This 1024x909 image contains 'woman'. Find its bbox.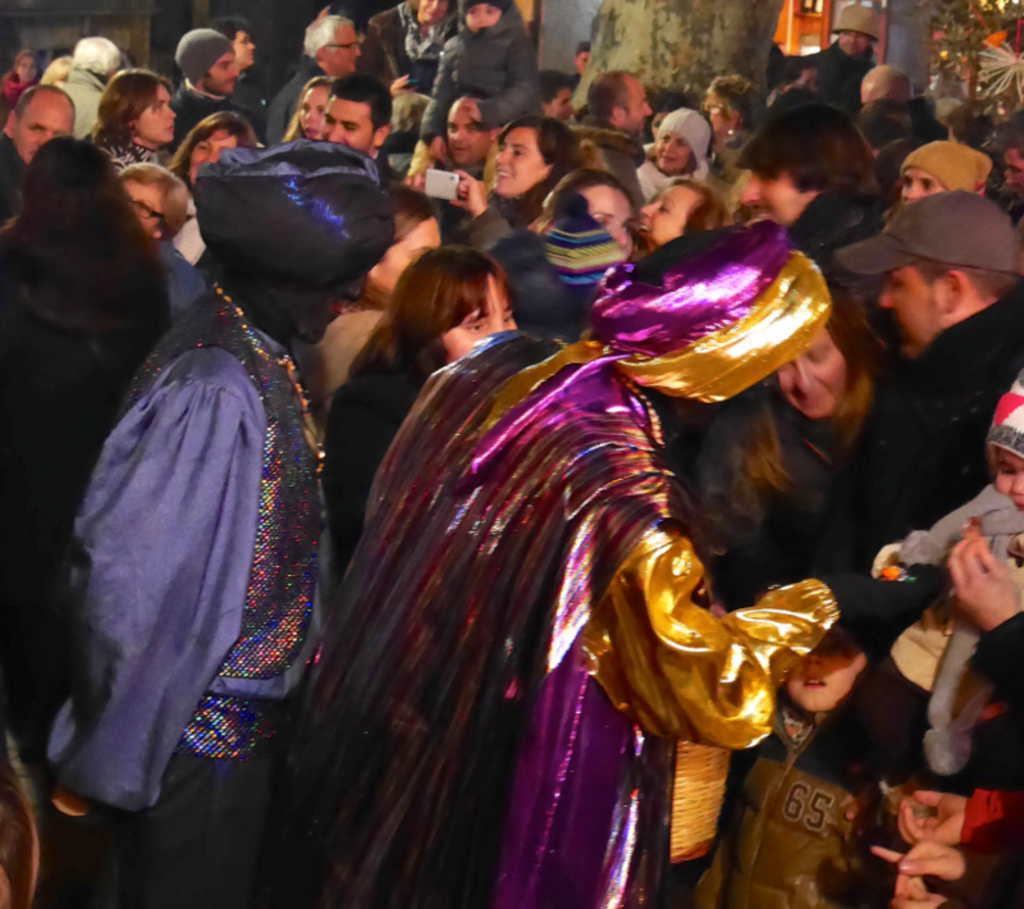
Rect(294, 177, 442, 428).
